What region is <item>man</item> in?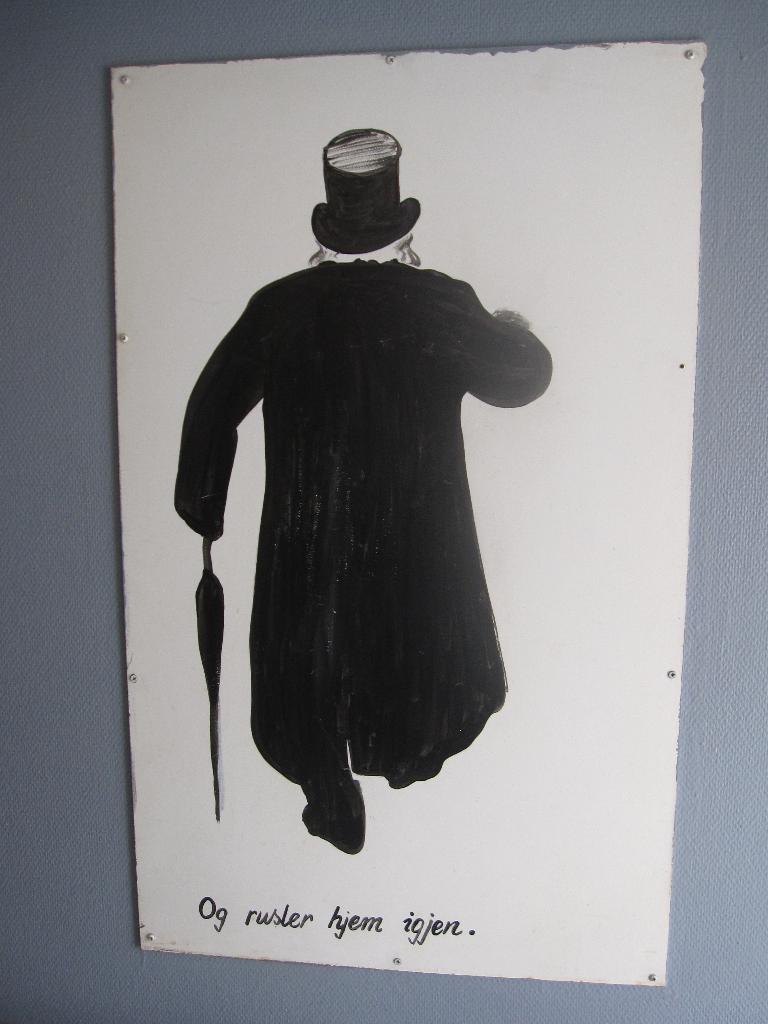
bbox(160, 129, 605, 874).
